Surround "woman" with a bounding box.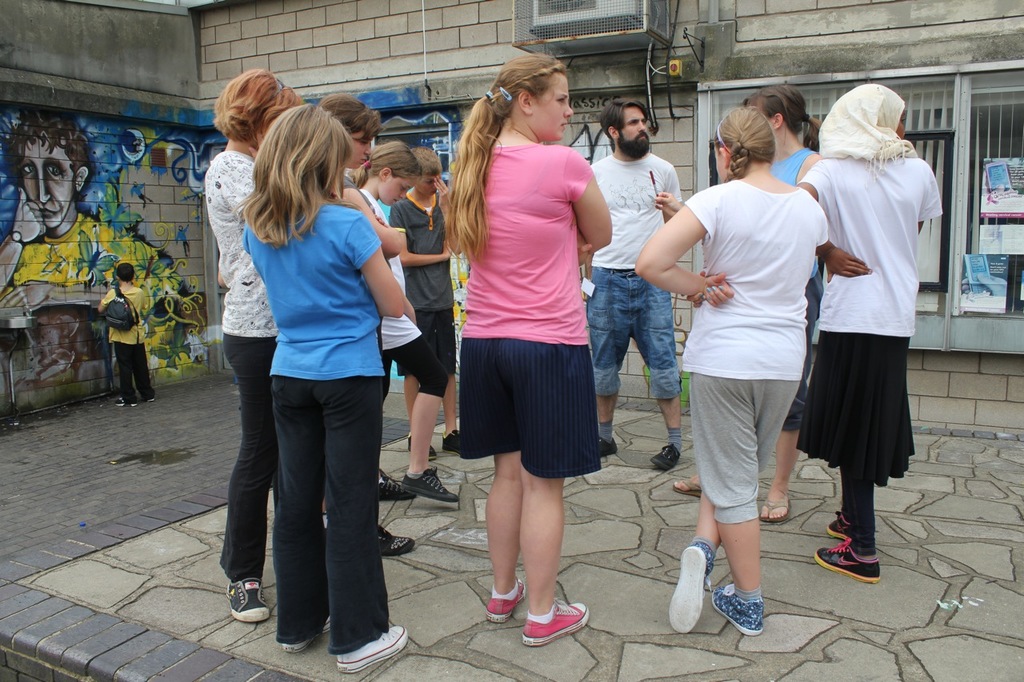
region(630, 107, 831, 641).
